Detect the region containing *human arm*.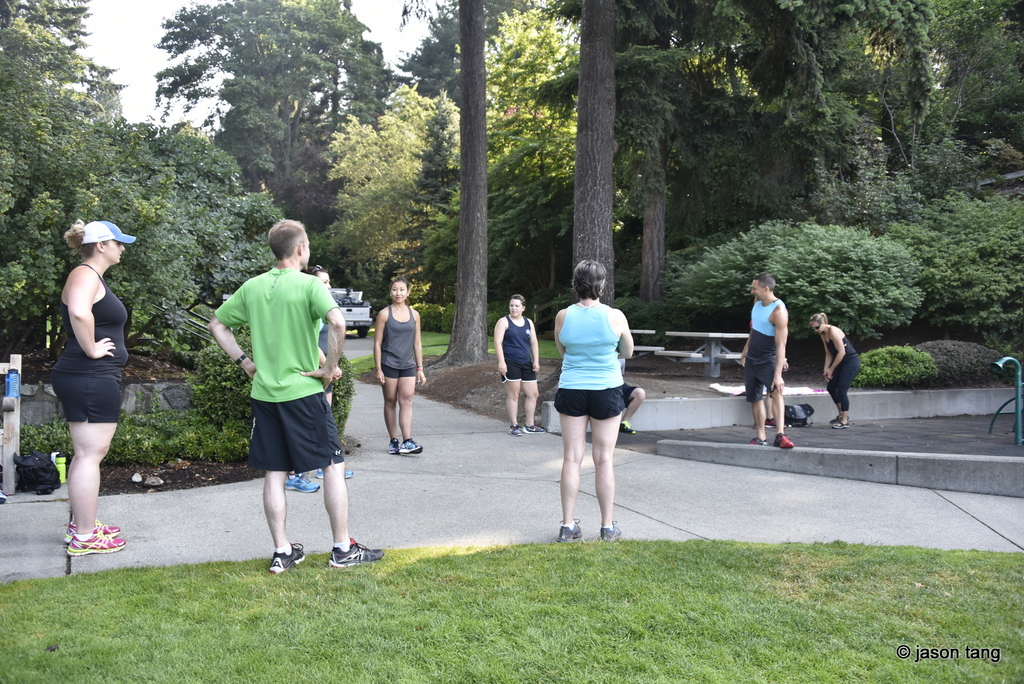
295:273:340:384.
